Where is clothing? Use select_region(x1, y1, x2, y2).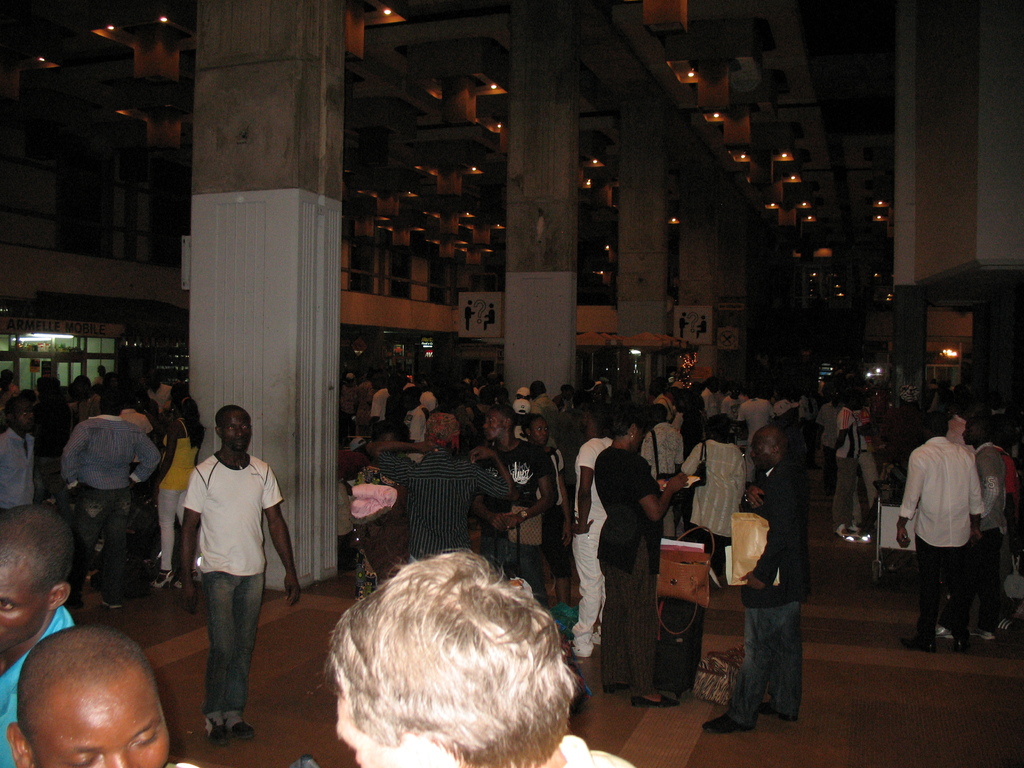
select_region(727, 458, 806, 724).
